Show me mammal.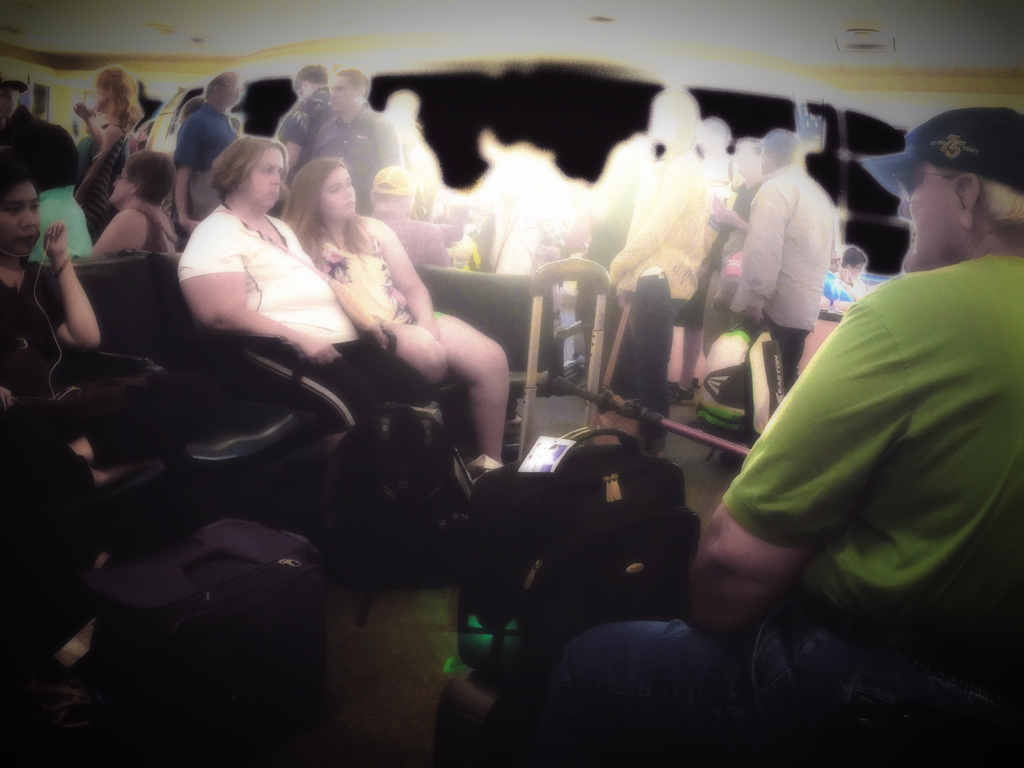
mammal is here: box=[0, 148, 196, 685].
